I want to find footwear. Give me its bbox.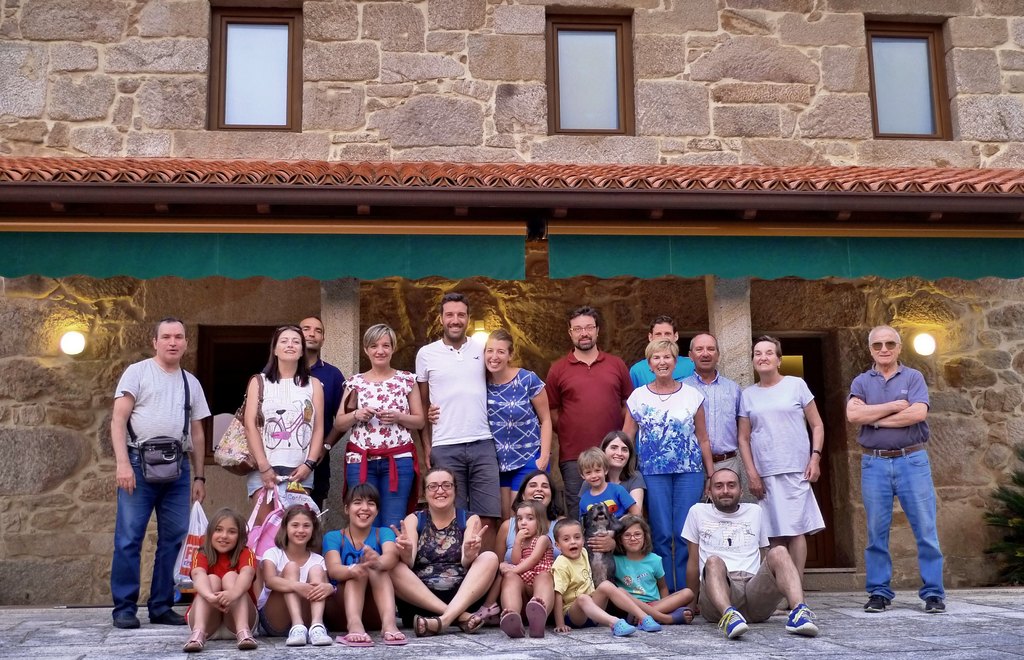
pyautogui.locateOnScreen(331, 629, 377, 646).
